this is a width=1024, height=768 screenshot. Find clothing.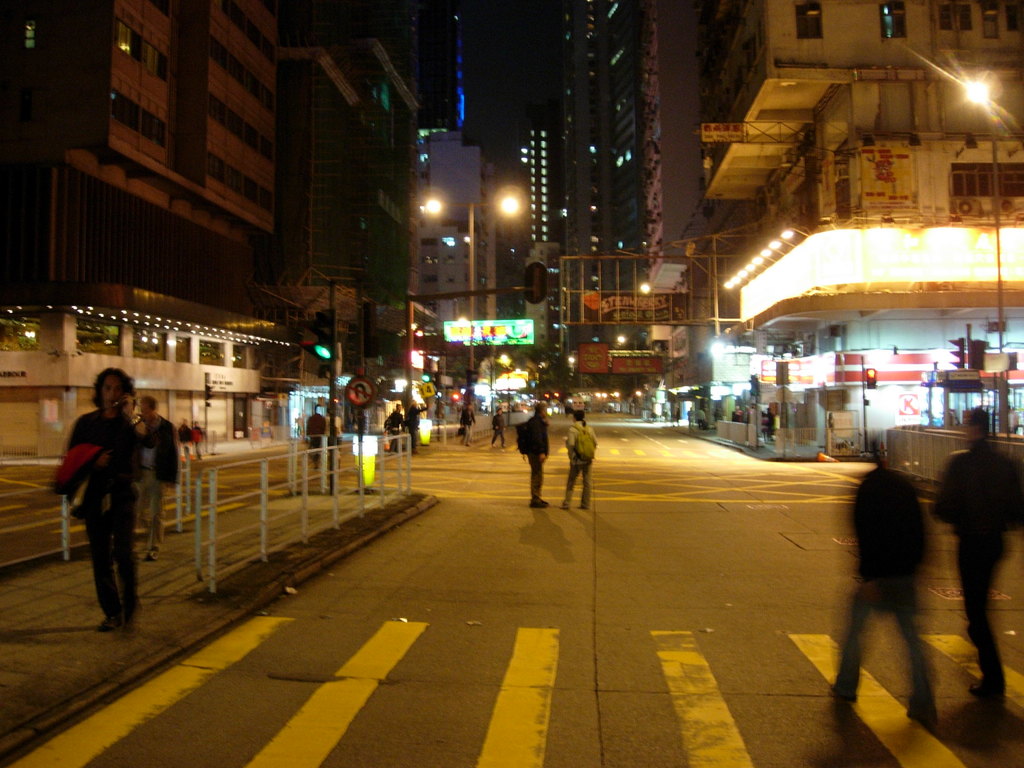
Bounding box: [494,412,505,447].
